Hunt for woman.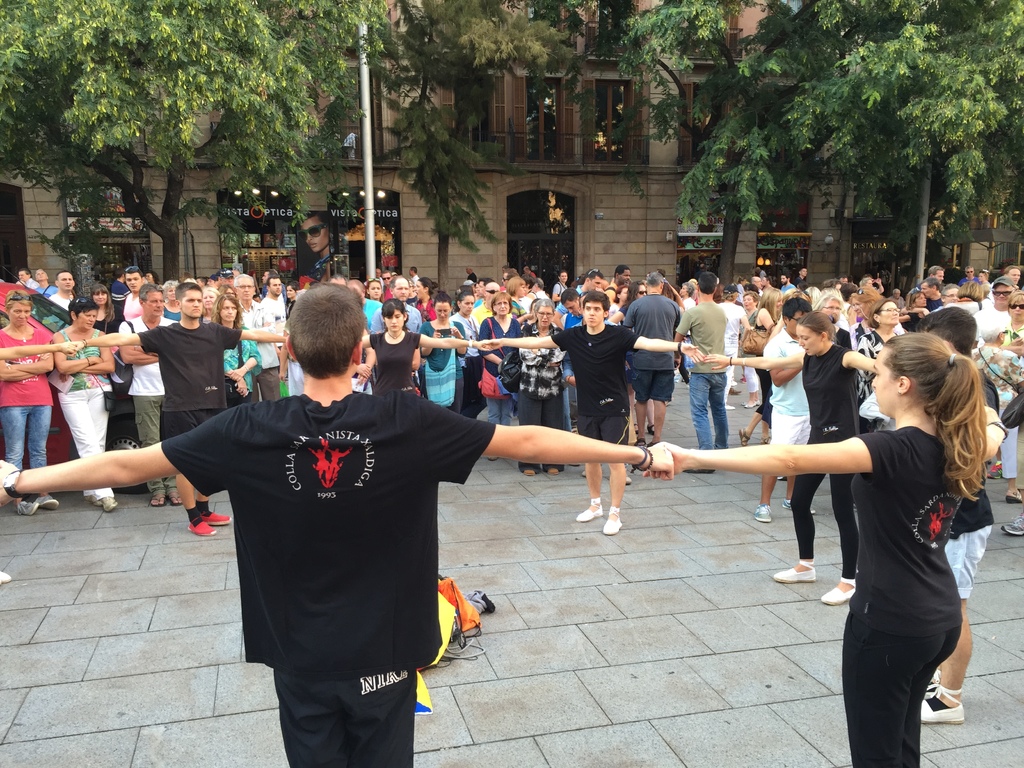
Hunted down at {"x1": 209, "y1": 292, "x2": 263, "y2": 408}.
